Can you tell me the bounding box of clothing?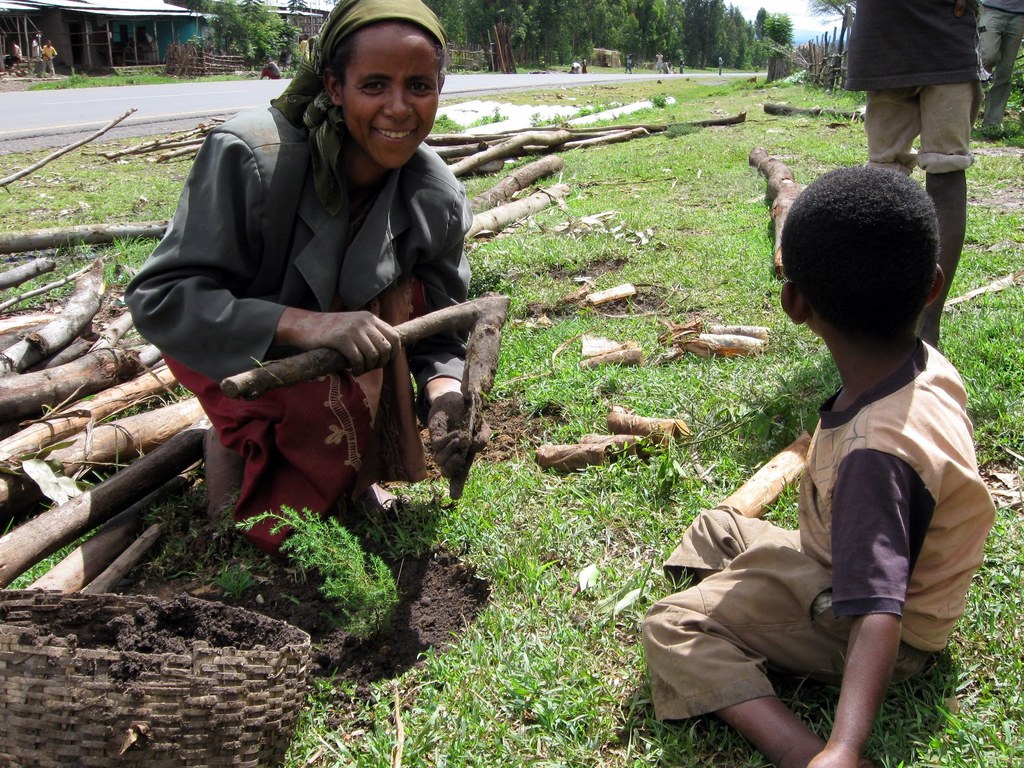
x1=846 y1=0 x2=986 y2=172.
